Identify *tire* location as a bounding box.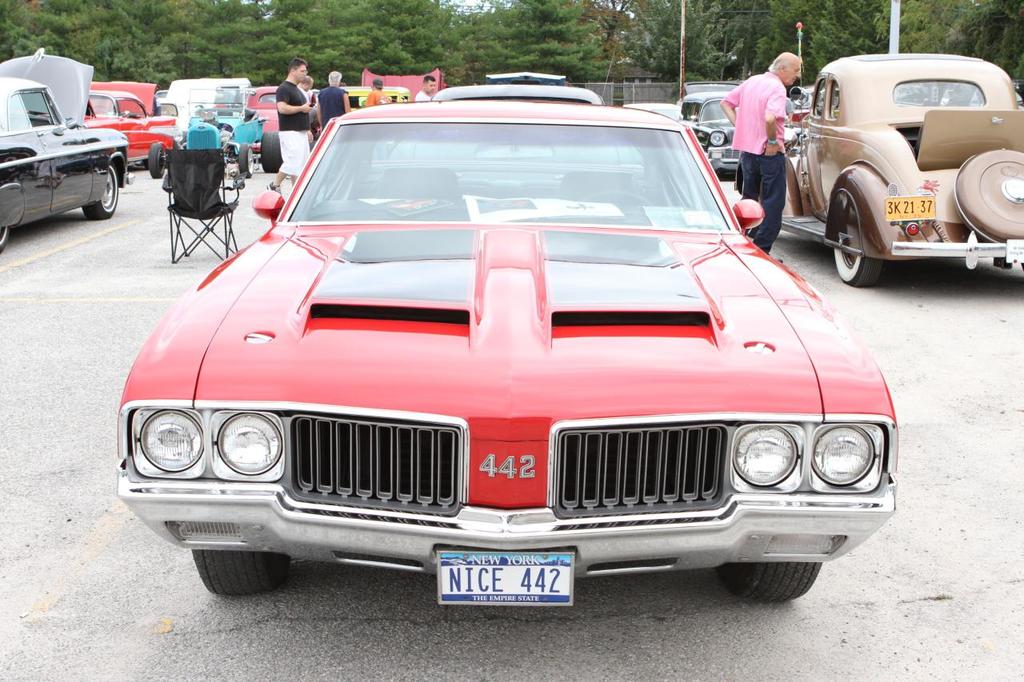
left=834, top=198, right=879, bottom=289.
